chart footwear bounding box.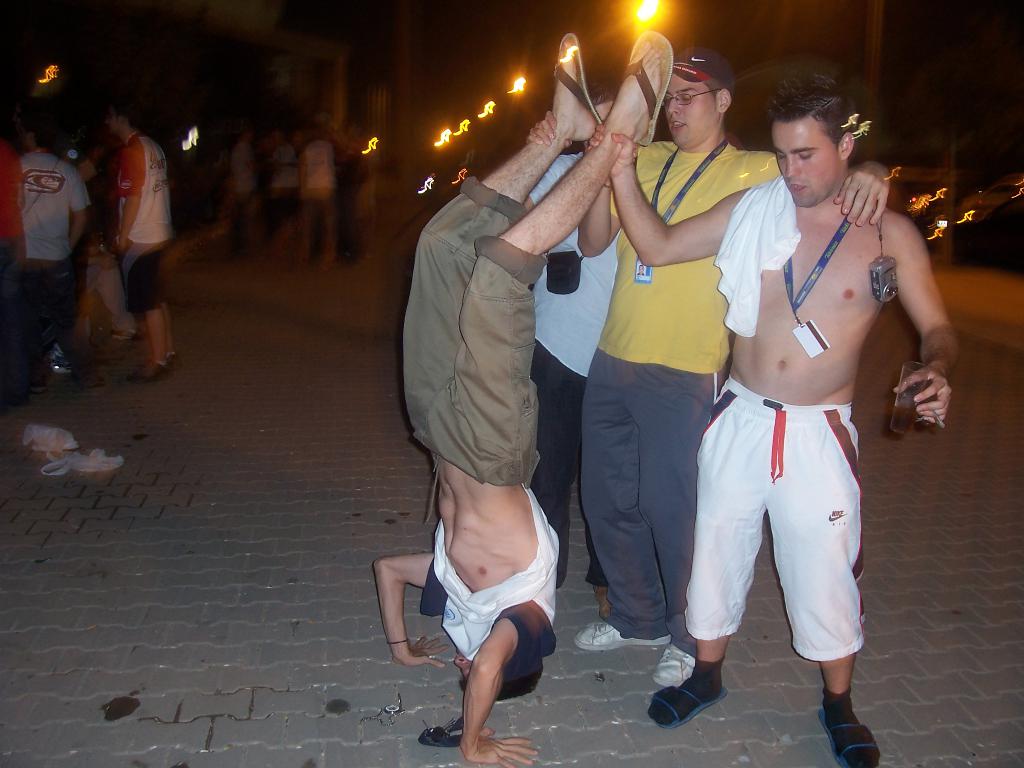
Charted: x1=571 y1=620 x2=669 y2=652.
